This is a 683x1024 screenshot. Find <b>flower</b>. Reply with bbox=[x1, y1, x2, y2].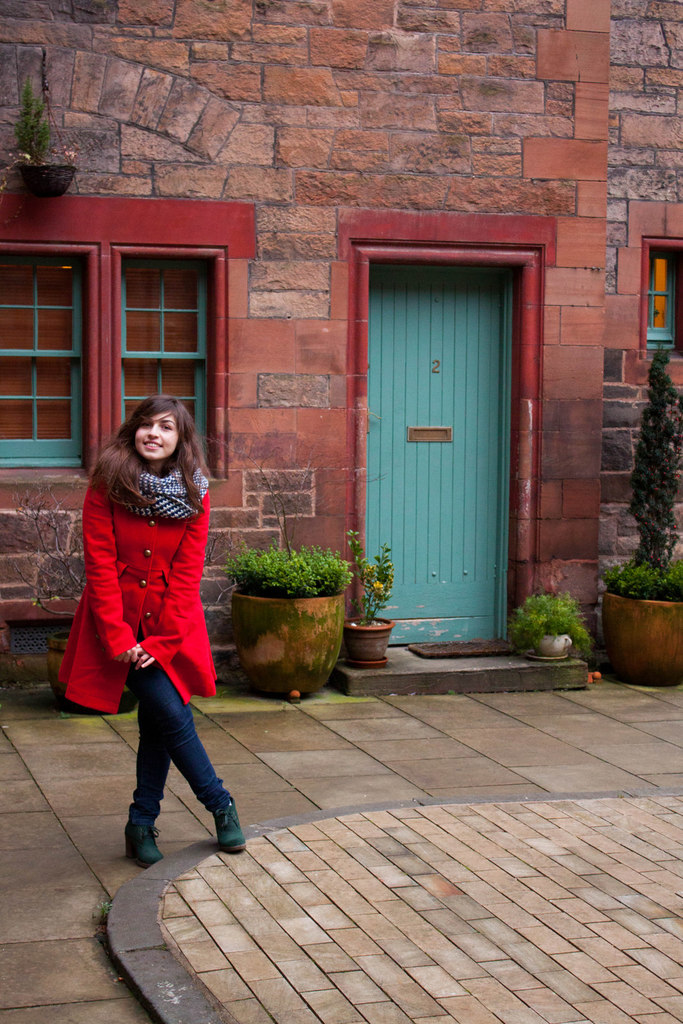
bbox=[372, 582, 393, 596].
